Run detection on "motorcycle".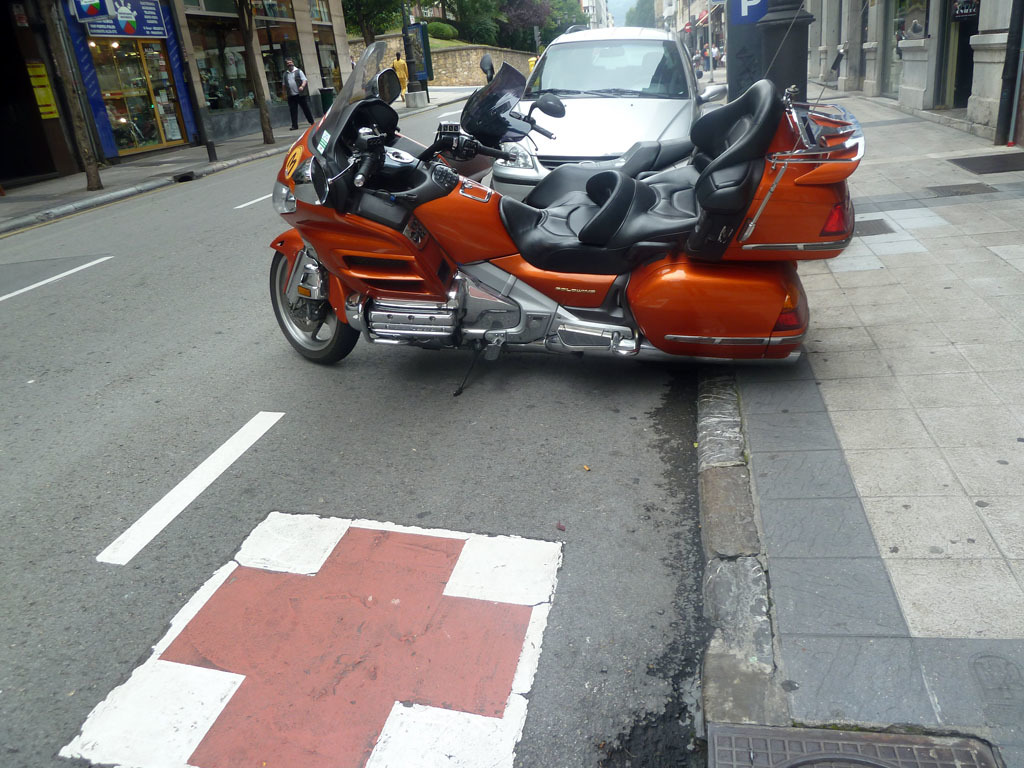
Result: Rect(445, 55, 551, 202).
